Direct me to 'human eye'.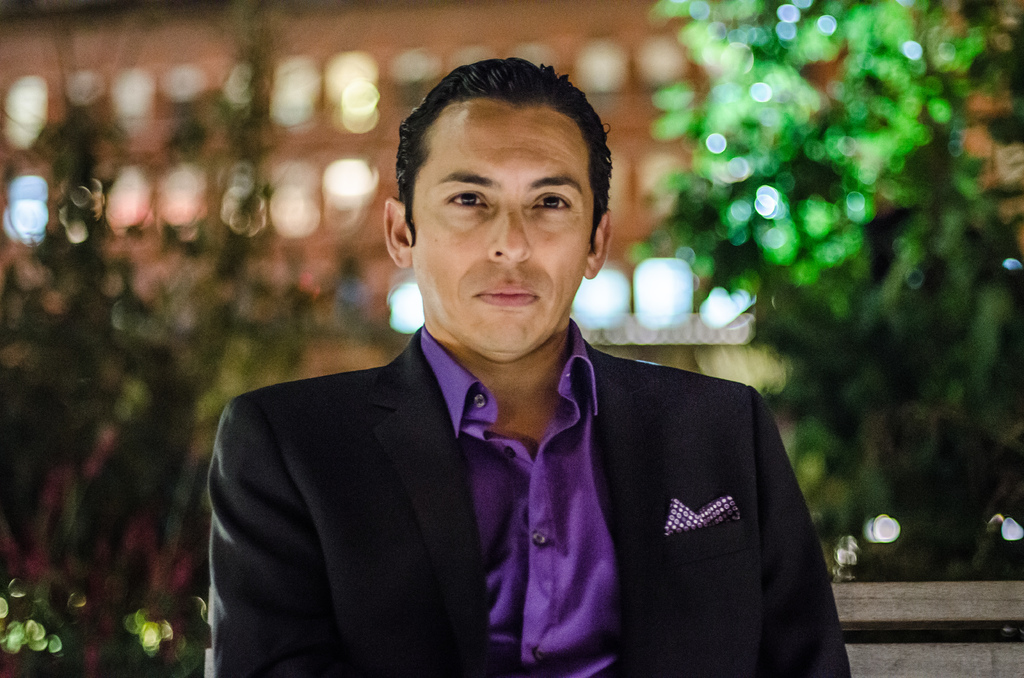
Direction: rect(445, 184, 483, 213).
